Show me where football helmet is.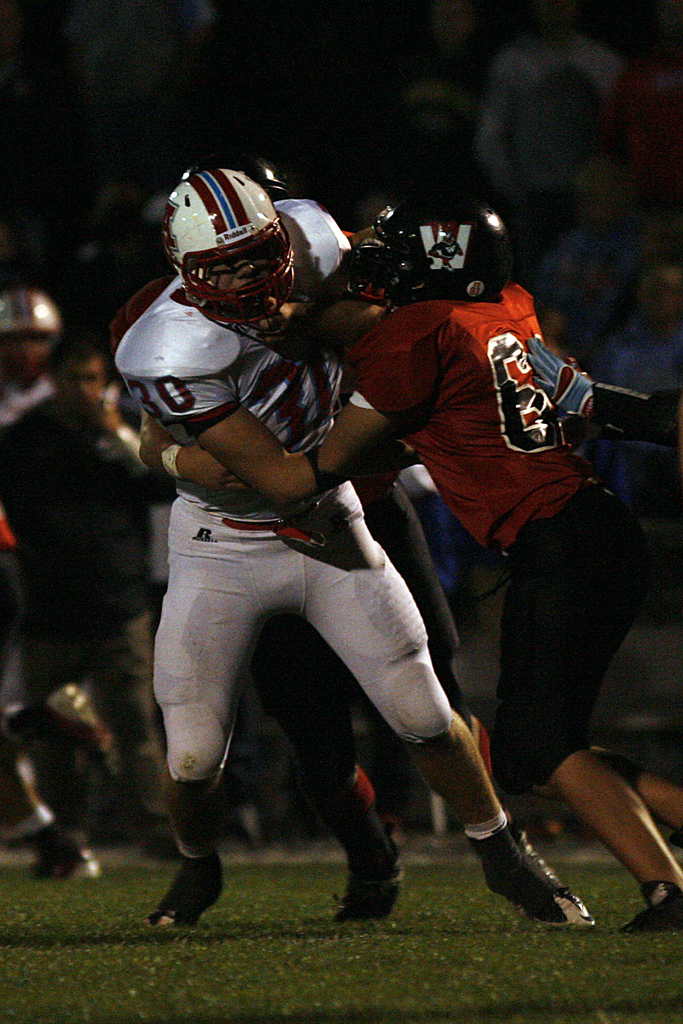
football helmet is at box(337, 199, 503, 290).
